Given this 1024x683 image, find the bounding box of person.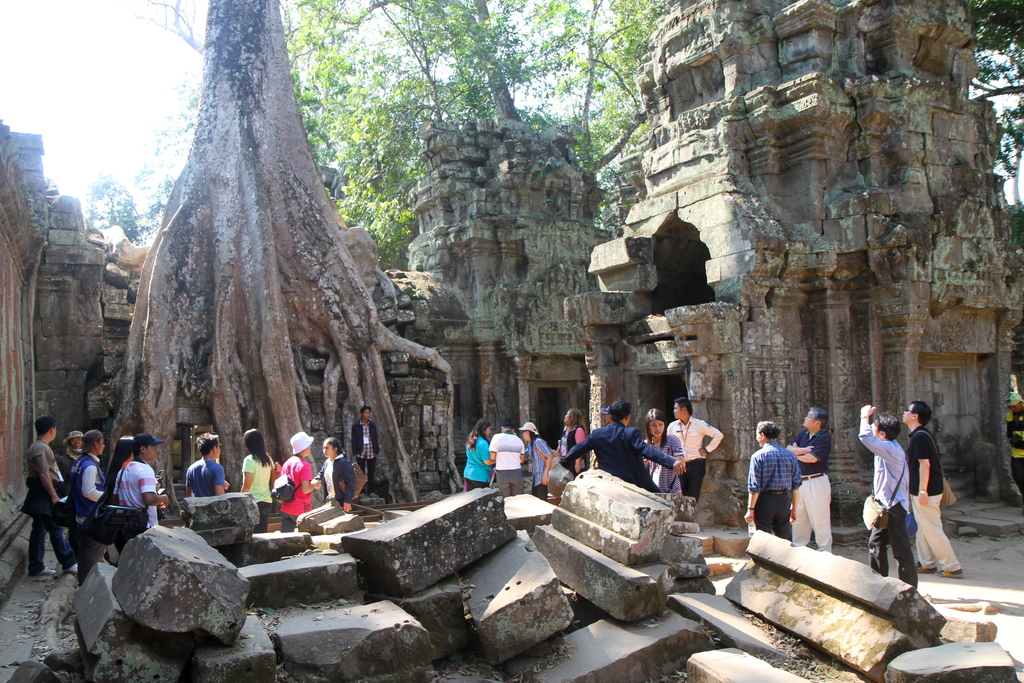
(left=184, top=431, right=232, bottom=499).
